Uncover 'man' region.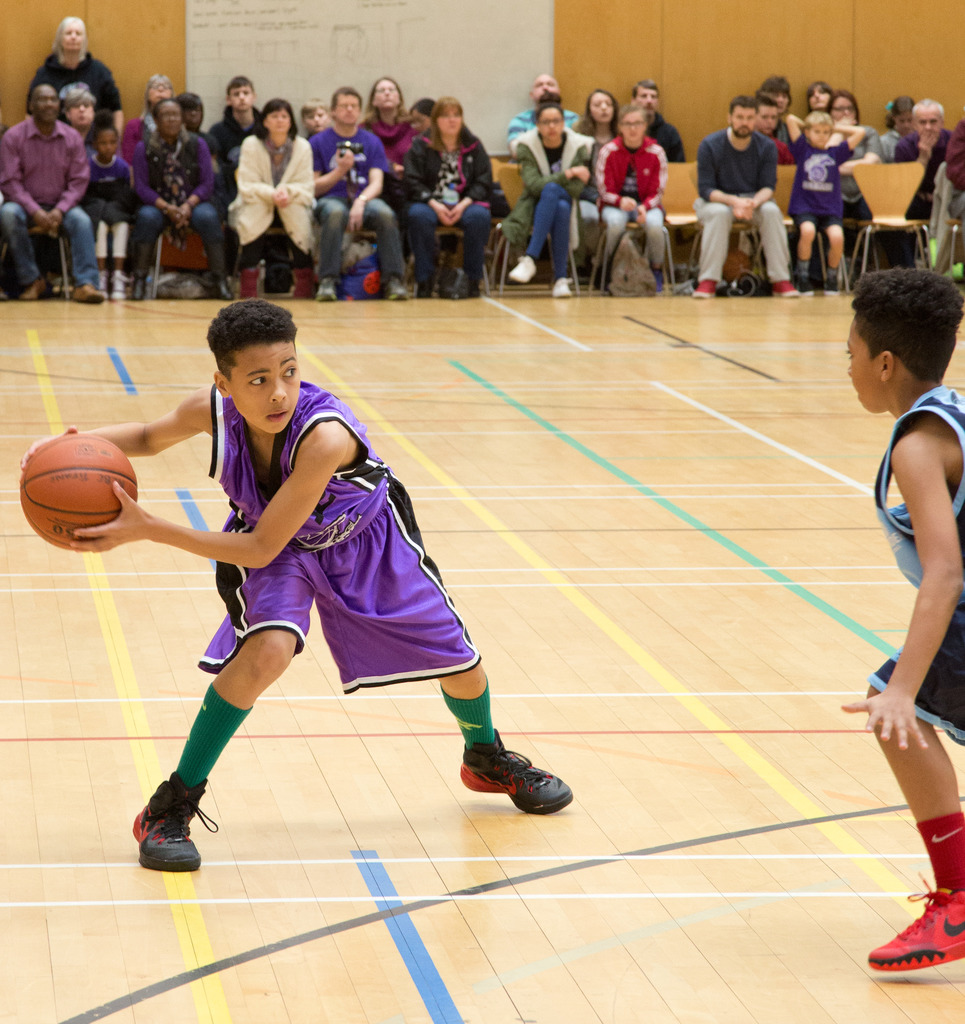
Uncovered: [left=203, top=79, right=274, bottom=209].
